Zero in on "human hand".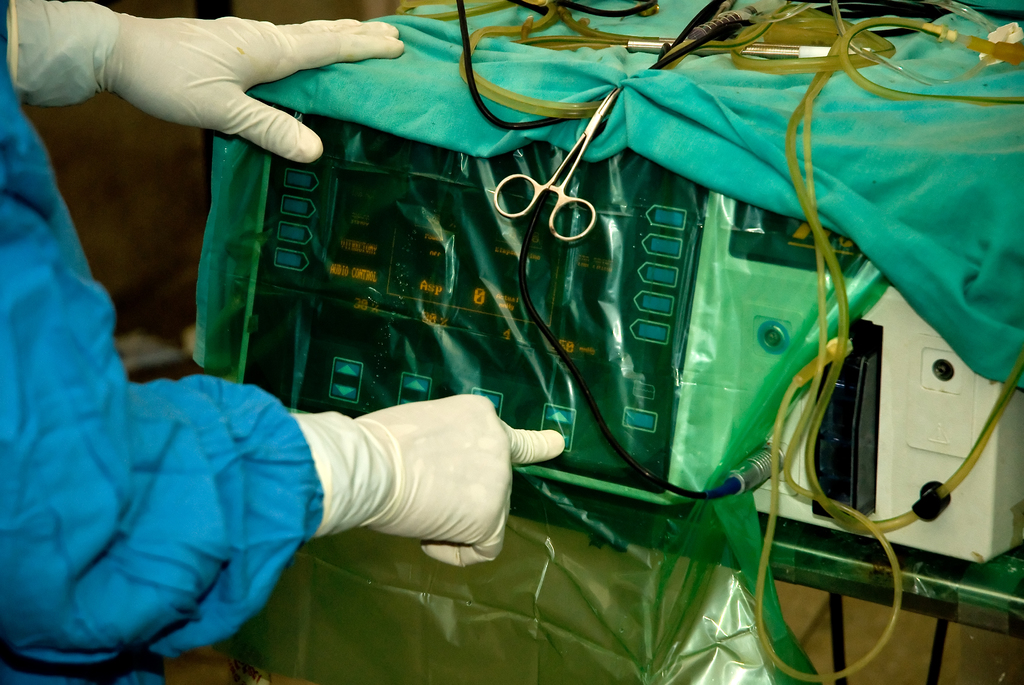
Zeroed in: 75:10:418:158.
